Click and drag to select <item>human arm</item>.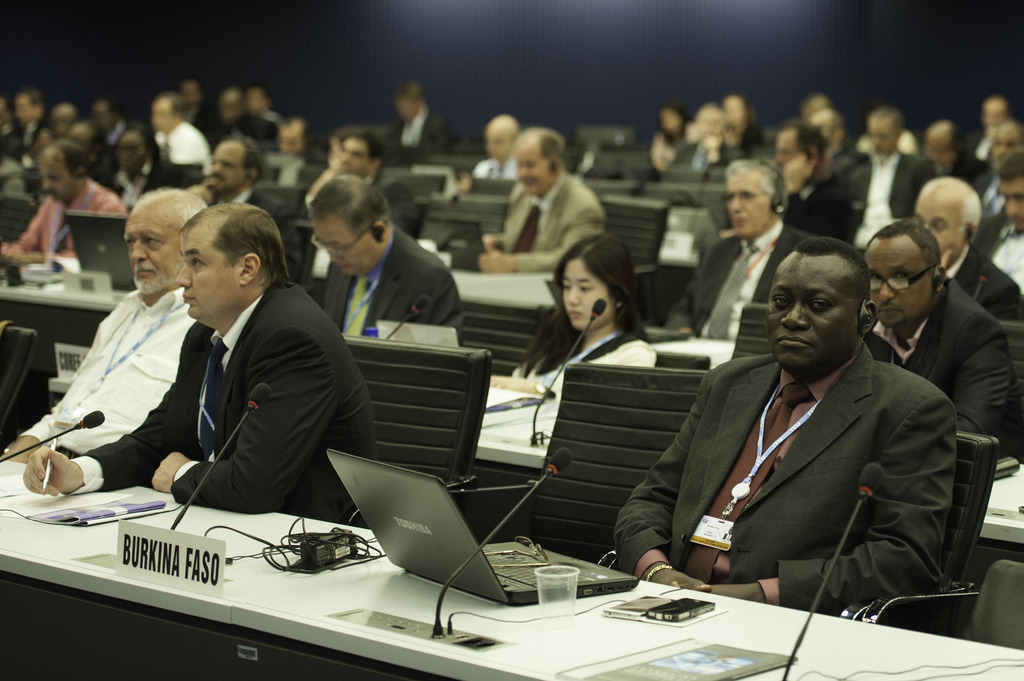
Selection: left=11, top=322, right=211, bottom=489.
